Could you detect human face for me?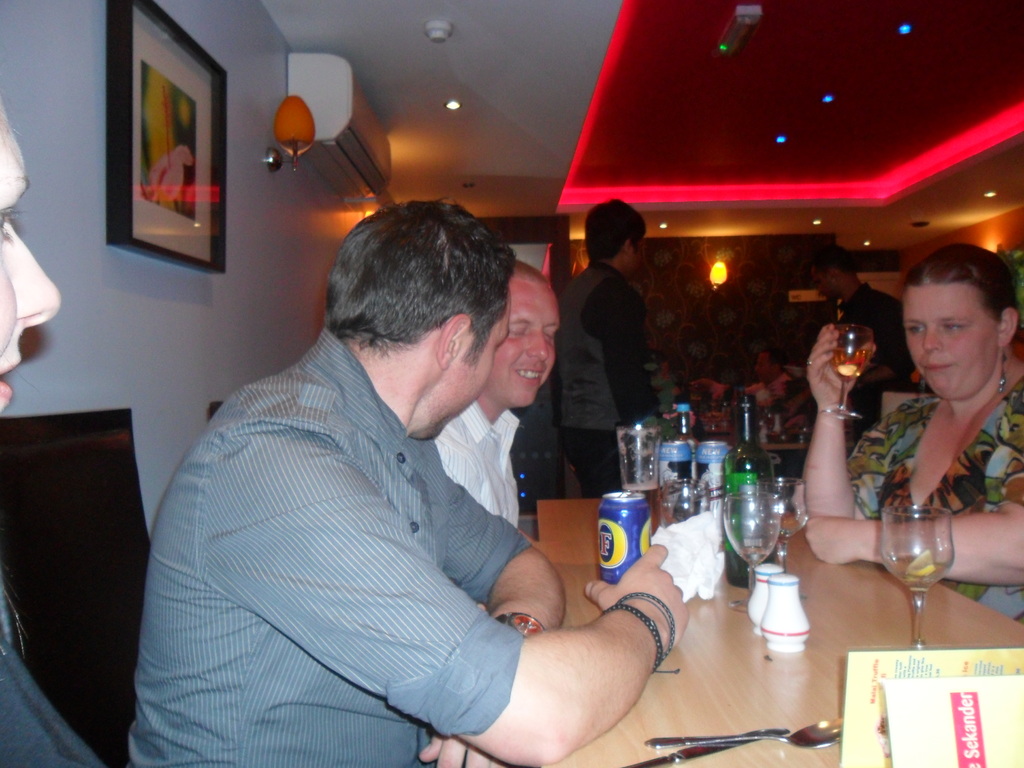
Detection result: <bbox>0, 102, 59, 414</bbox>.
